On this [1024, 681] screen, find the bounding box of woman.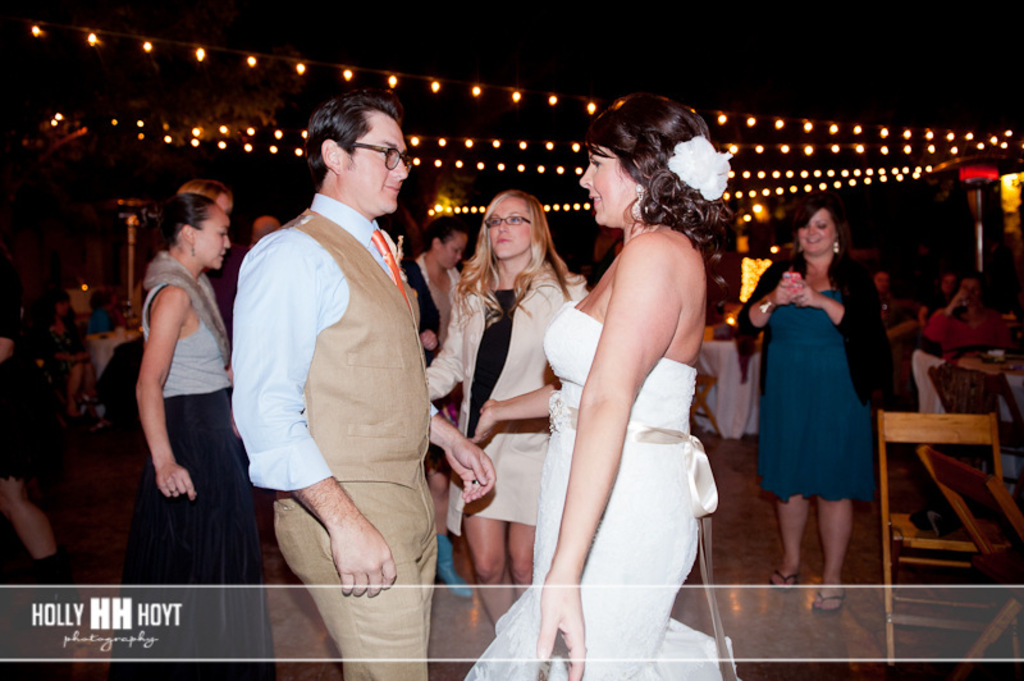
Bounding box: left=102, top=201, right=285, bottom=680.
